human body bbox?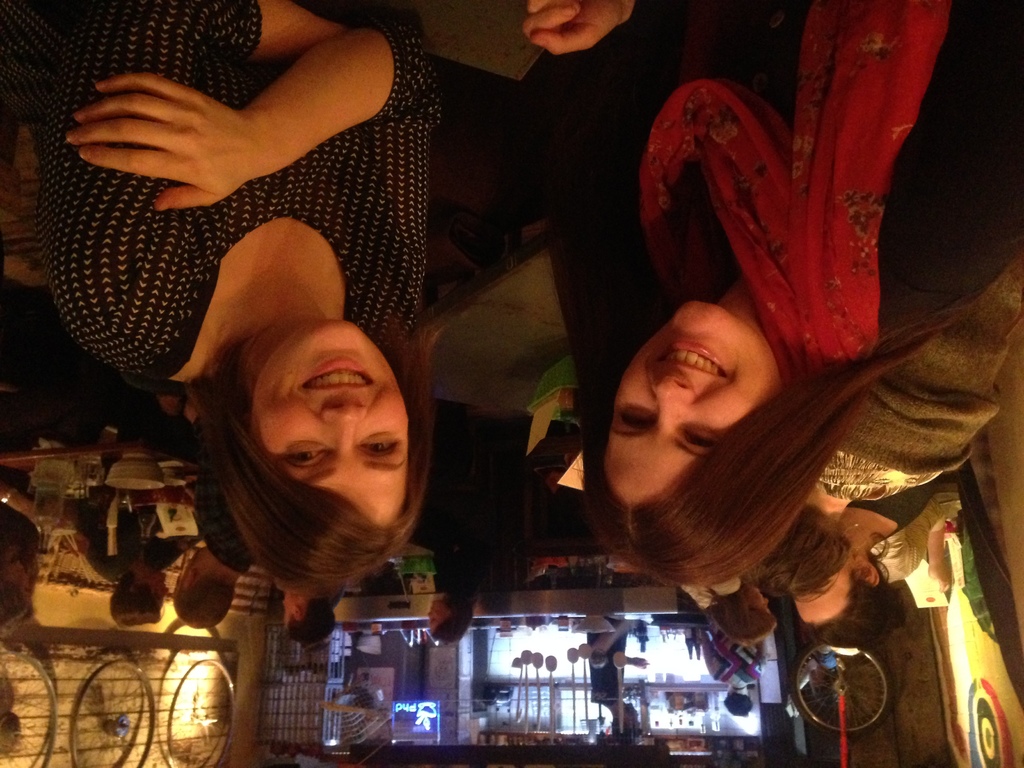
<box>677,574,737,614</box>
